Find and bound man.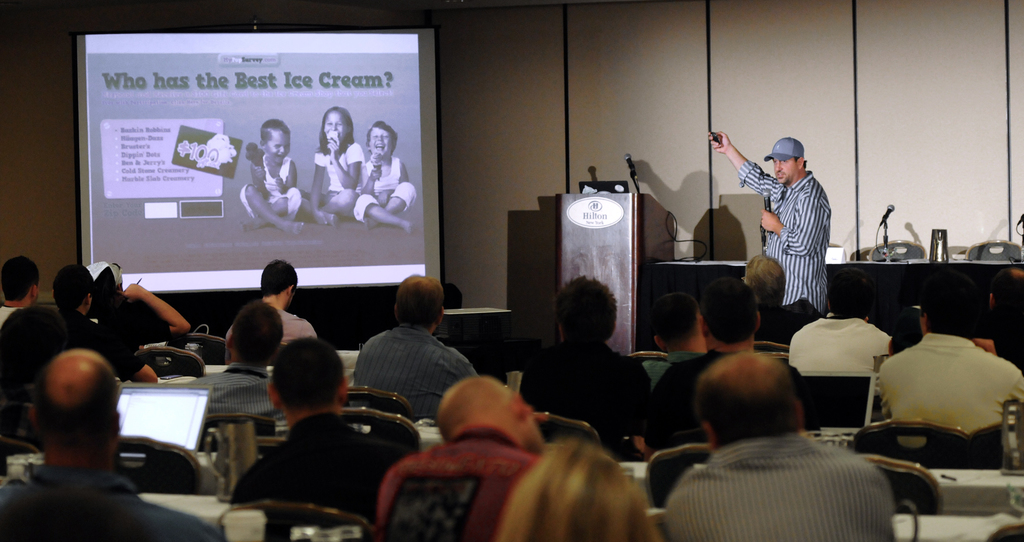
Bound: <region>227, 328, 422, 518</region>.
